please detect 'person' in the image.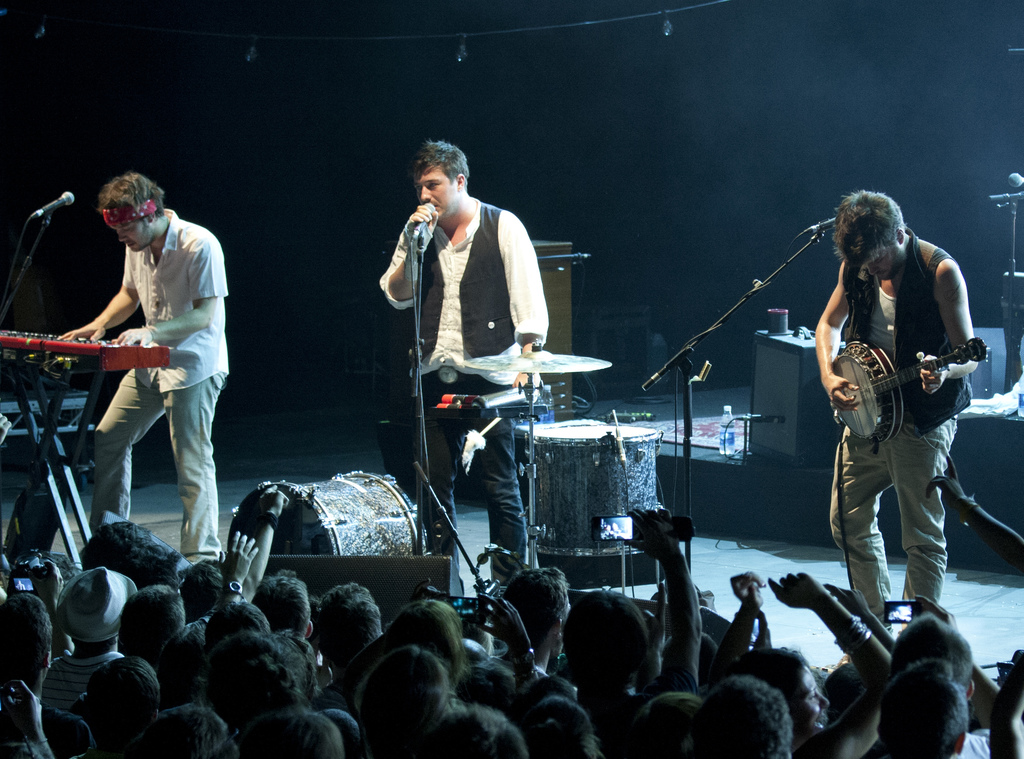
<region>129, 530, 175, 583</region>.
